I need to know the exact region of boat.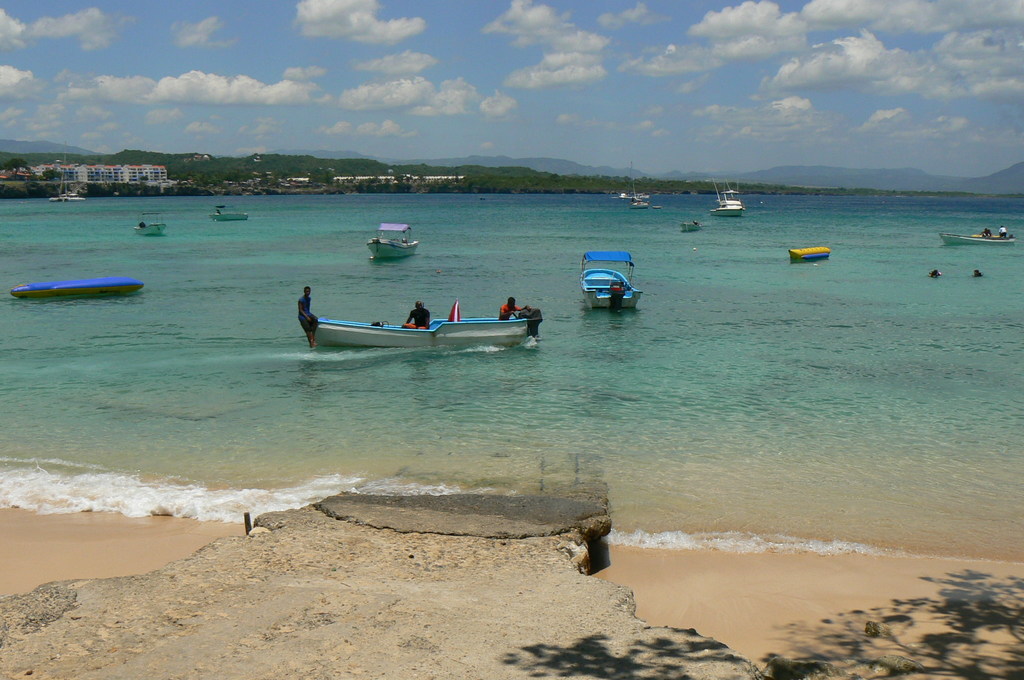
Region: [708, 179, 746, 216].
